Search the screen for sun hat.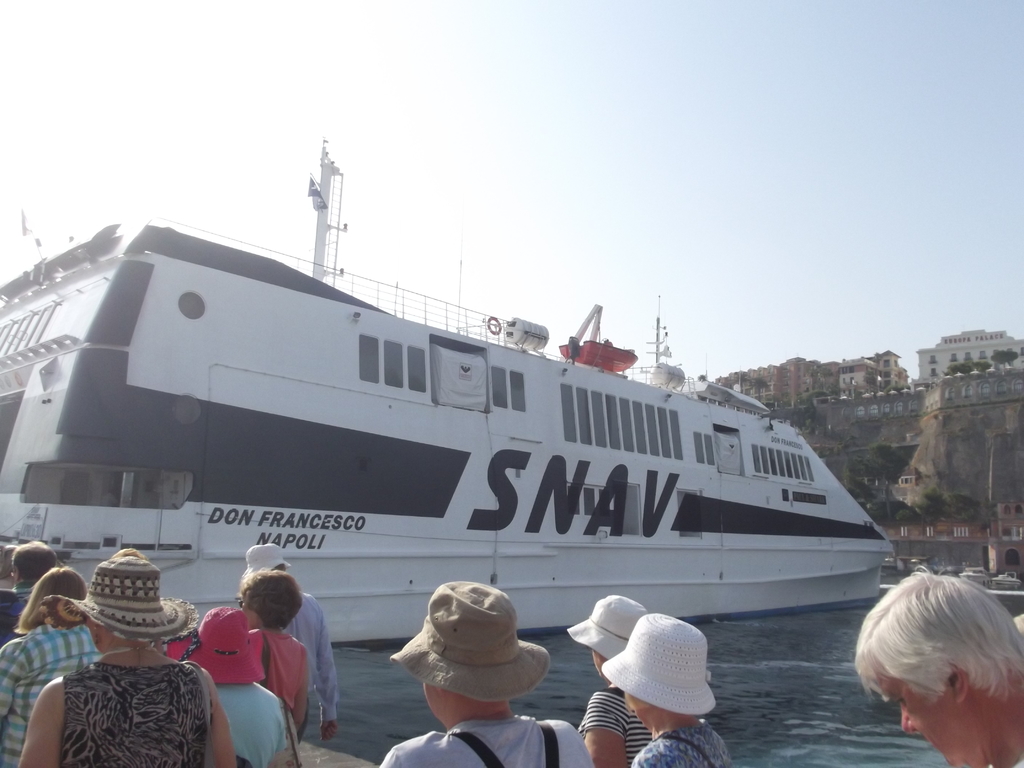
Found at box(237, 537, 291, 574).
